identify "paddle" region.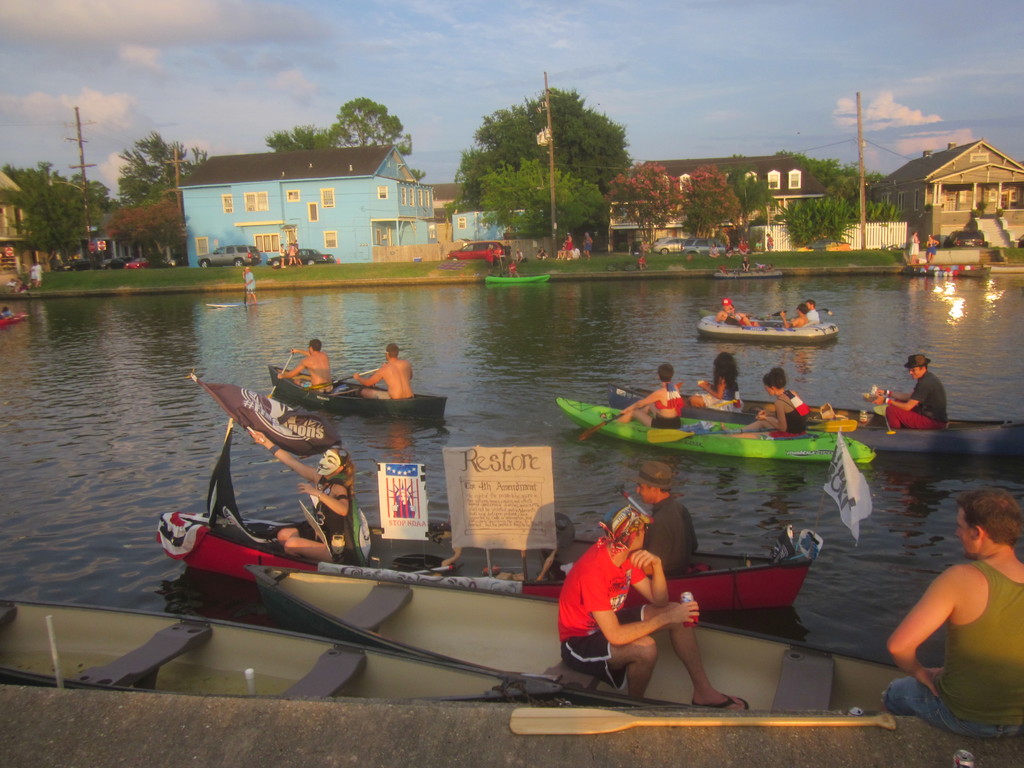
Region: detection(413, 562, 452, 574).
